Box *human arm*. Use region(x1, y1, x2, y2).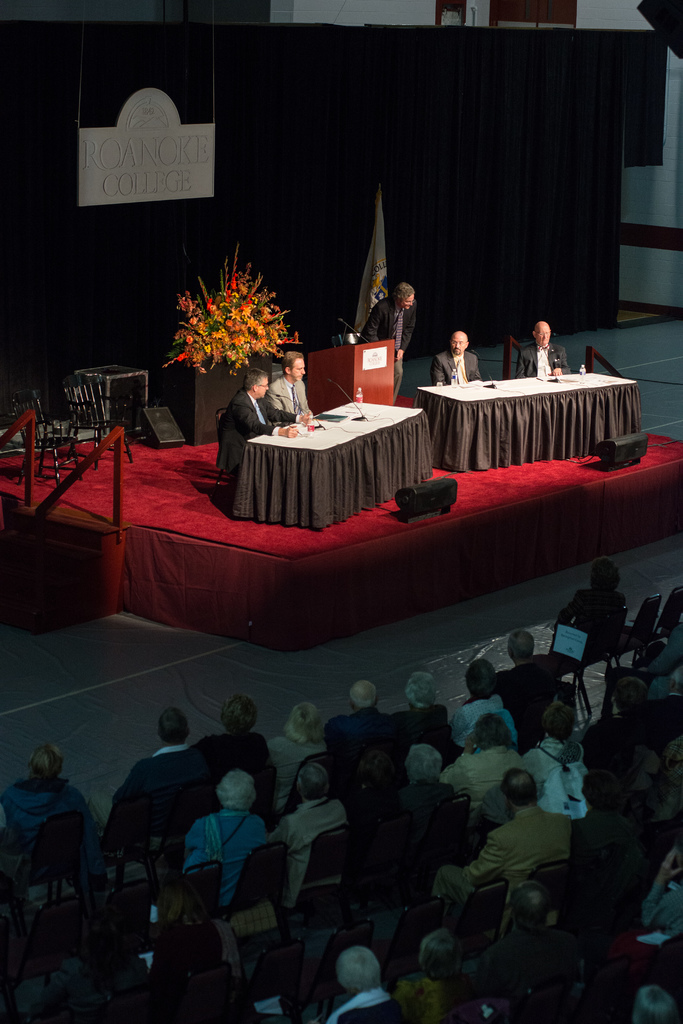
region(261, 391, 316, 428).
